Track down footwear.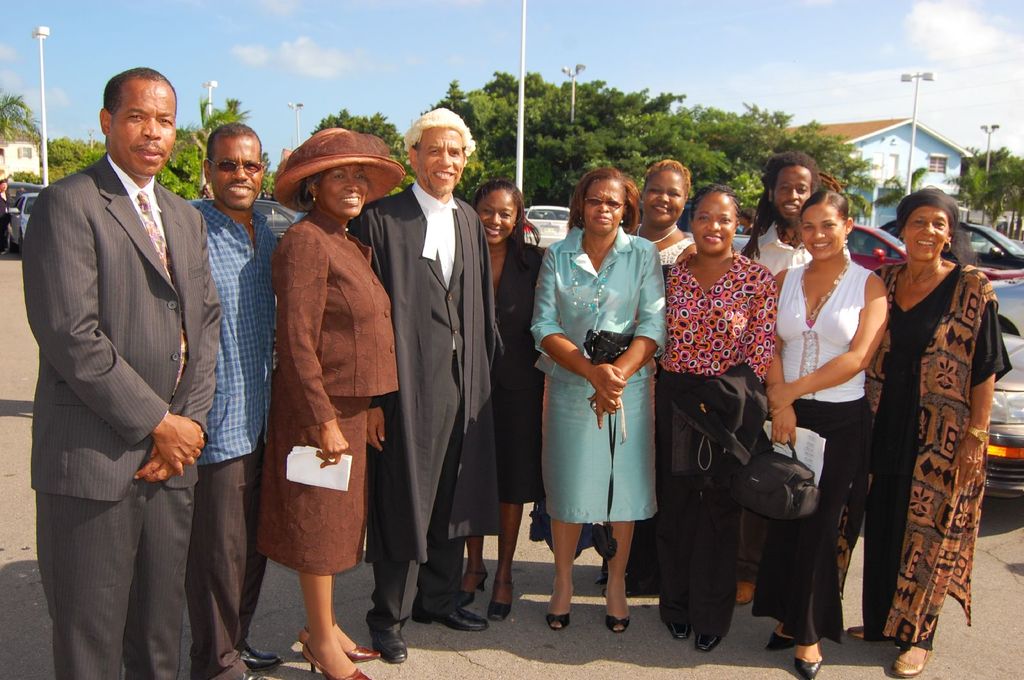
Tracked to bbox=(794, 648, 820, 679).
